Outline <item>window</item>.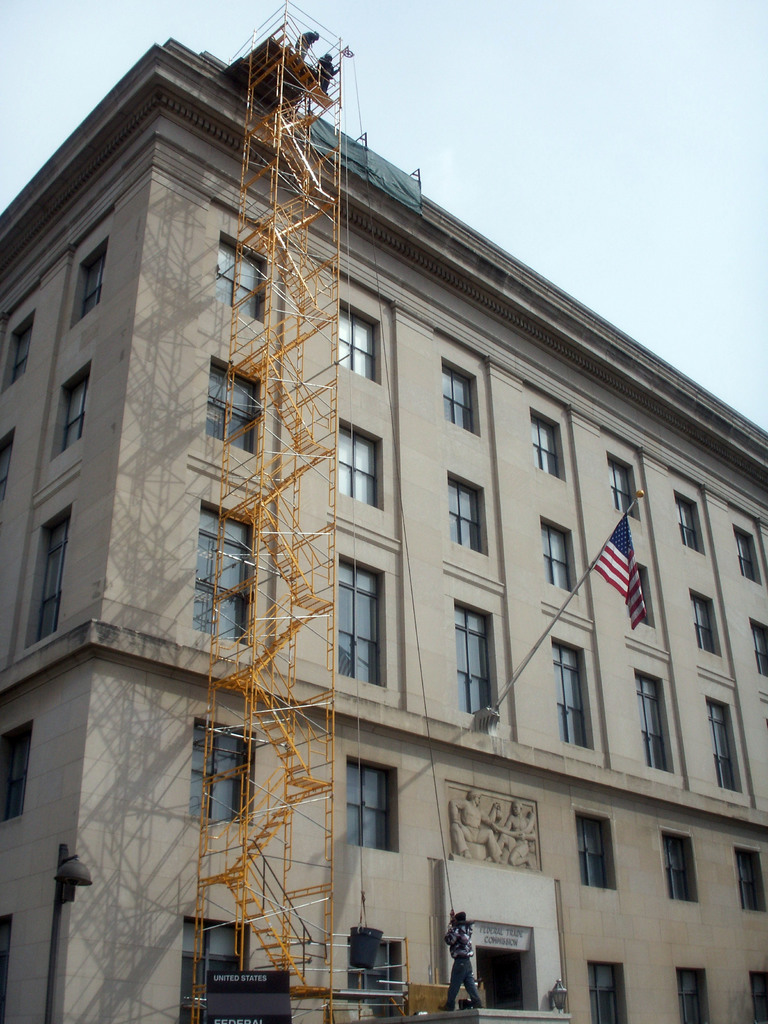
Outline: {"x1": 344, "y1": 765, "x2": 391, "y2": 851}.
